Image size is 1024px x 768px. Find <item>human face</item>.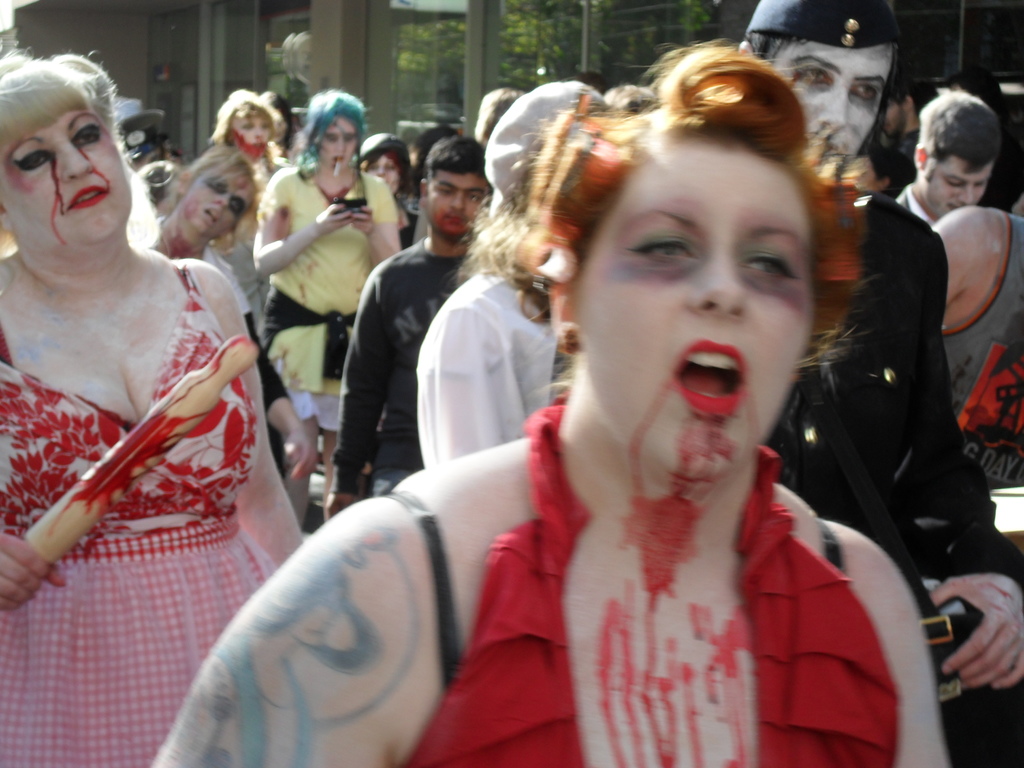
765,31,898,180.
